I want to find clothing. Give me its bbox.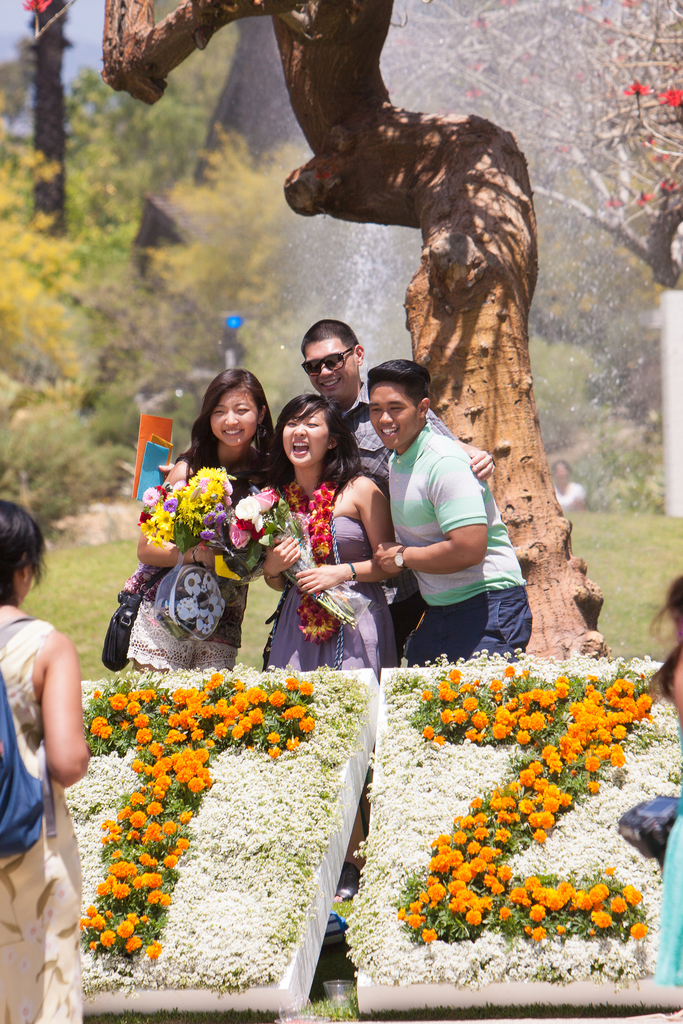
337:367:456:490.
